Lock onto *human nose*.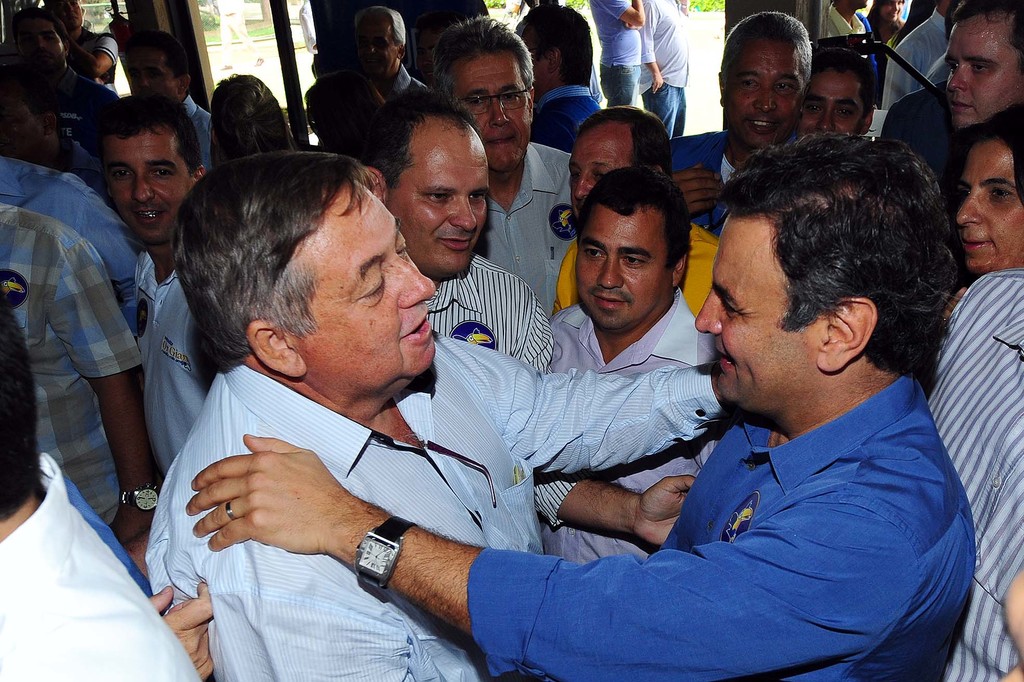
Locked: <bbox>819, 103, 834, 131</bbox>.
